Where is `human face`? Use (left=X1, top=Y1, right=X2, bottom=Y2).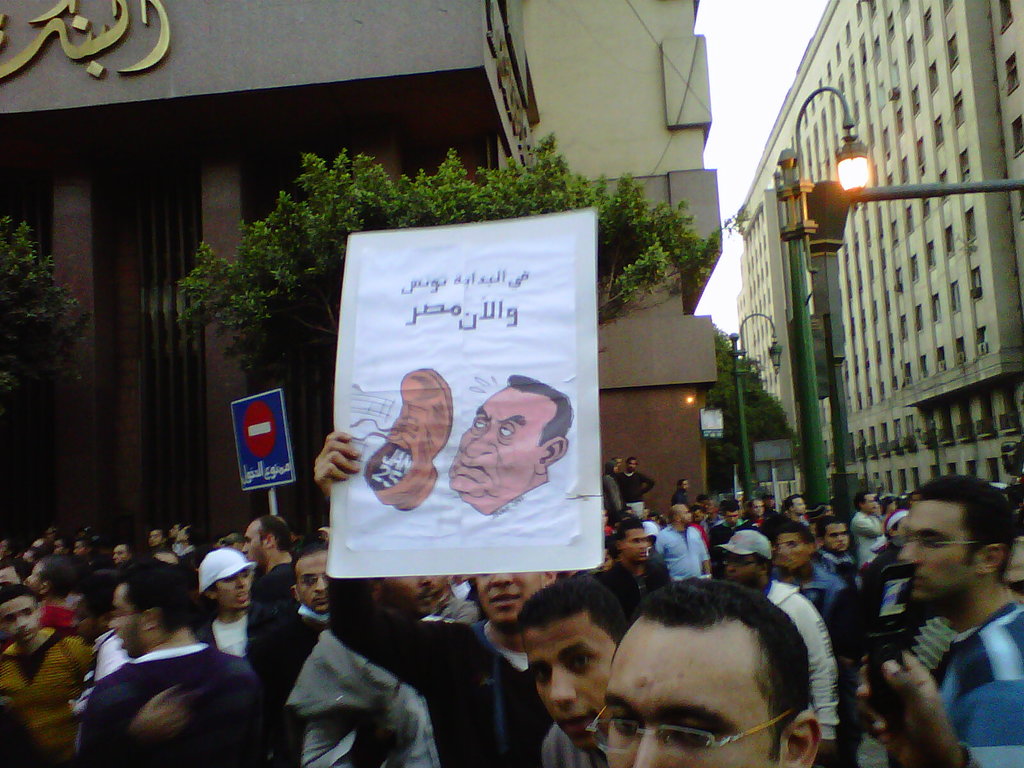
(left=479, top=577, right=552, bottom=625).
